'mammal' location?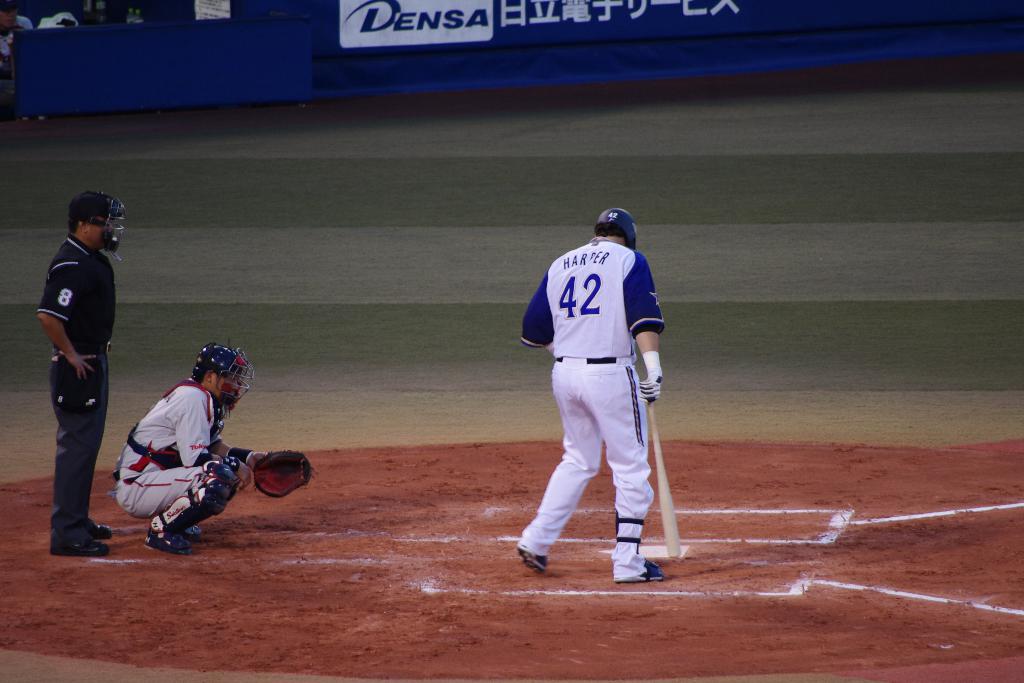
[35,190,124,555]
